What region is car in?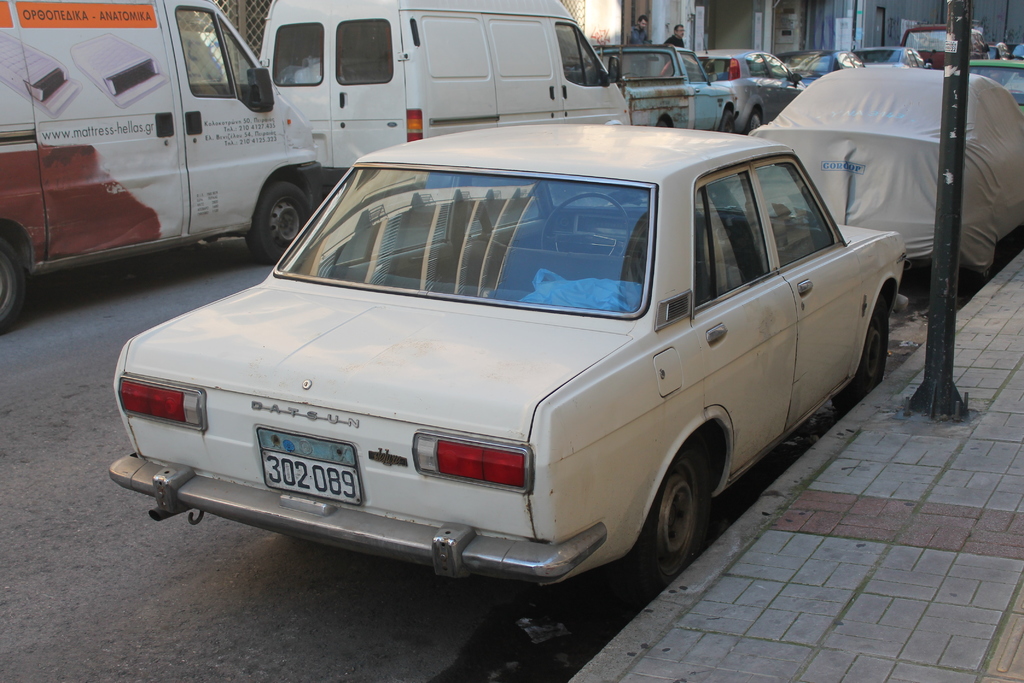
<bbox>776, 40, 866, 93</bbox>.
